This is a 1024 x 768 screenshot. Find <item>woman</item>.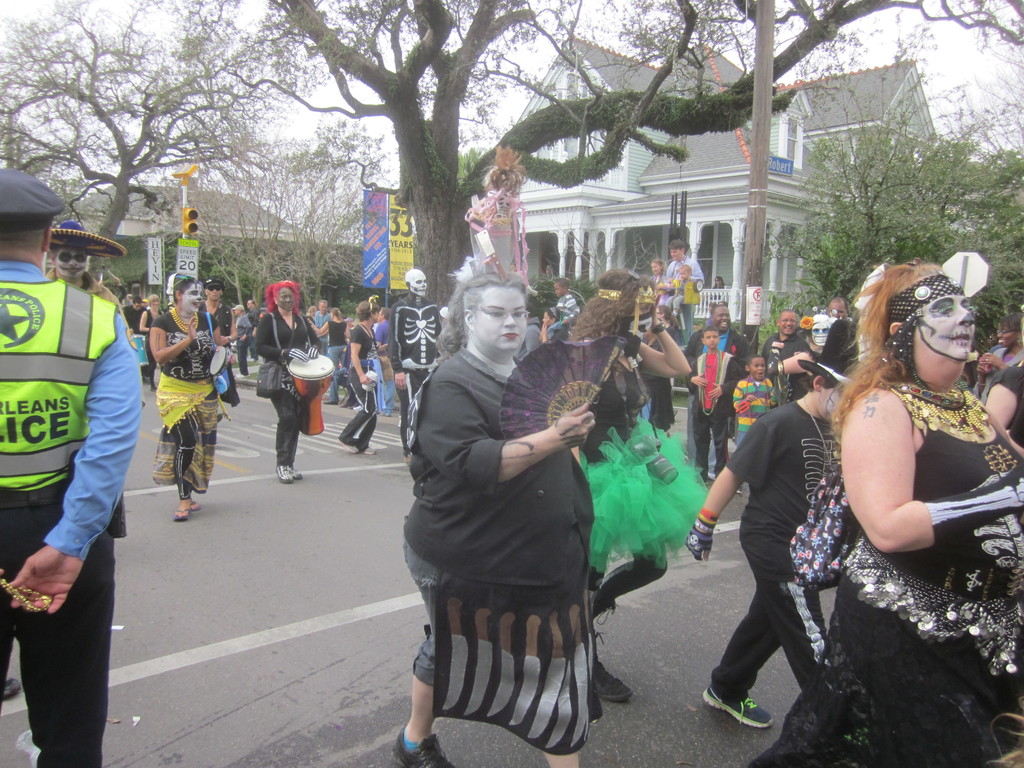
Bounding box: {"left": 250, "top": 282, "right": 327, "bottom": 483}.
